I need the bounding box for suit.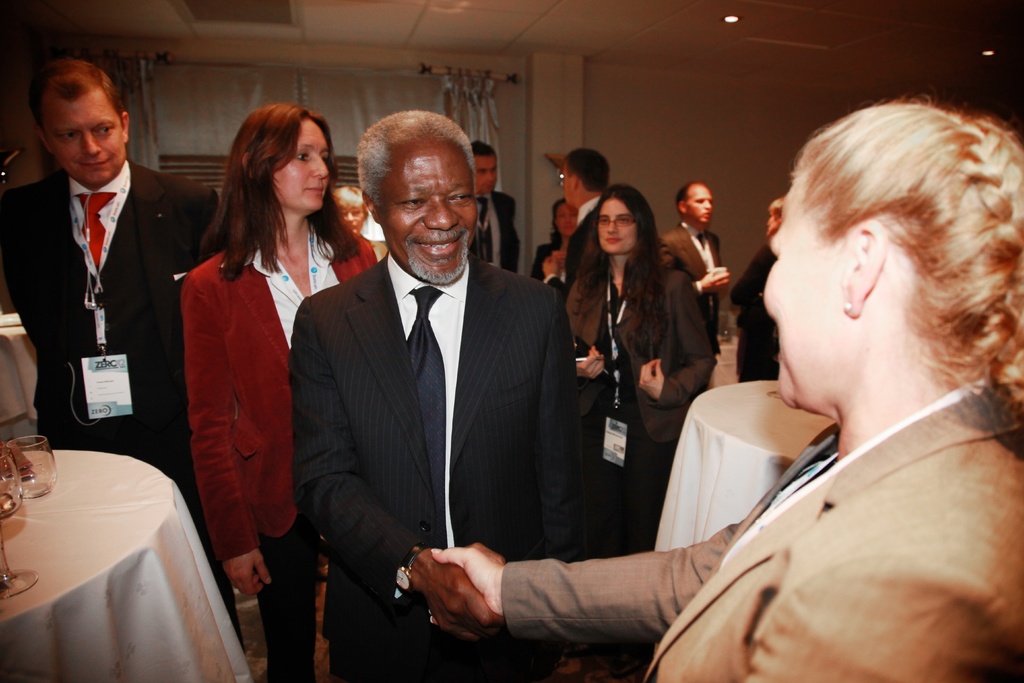
Here it is: locate(562, 261, 712, 558).
